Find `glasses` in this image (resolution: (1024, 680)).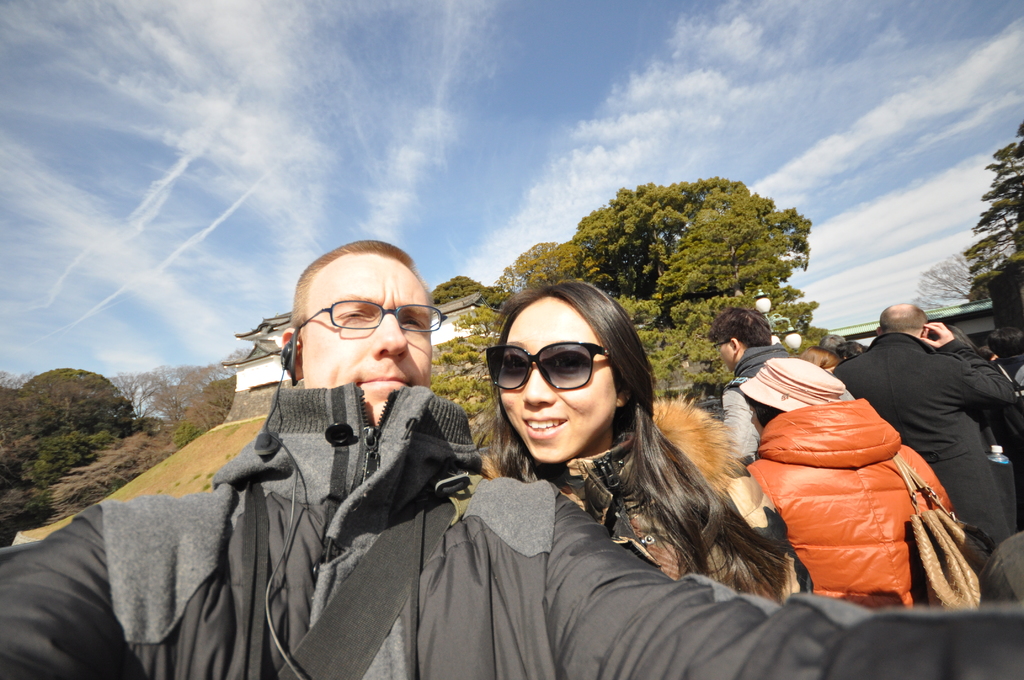
Rect(297, 300, 442, 336).
